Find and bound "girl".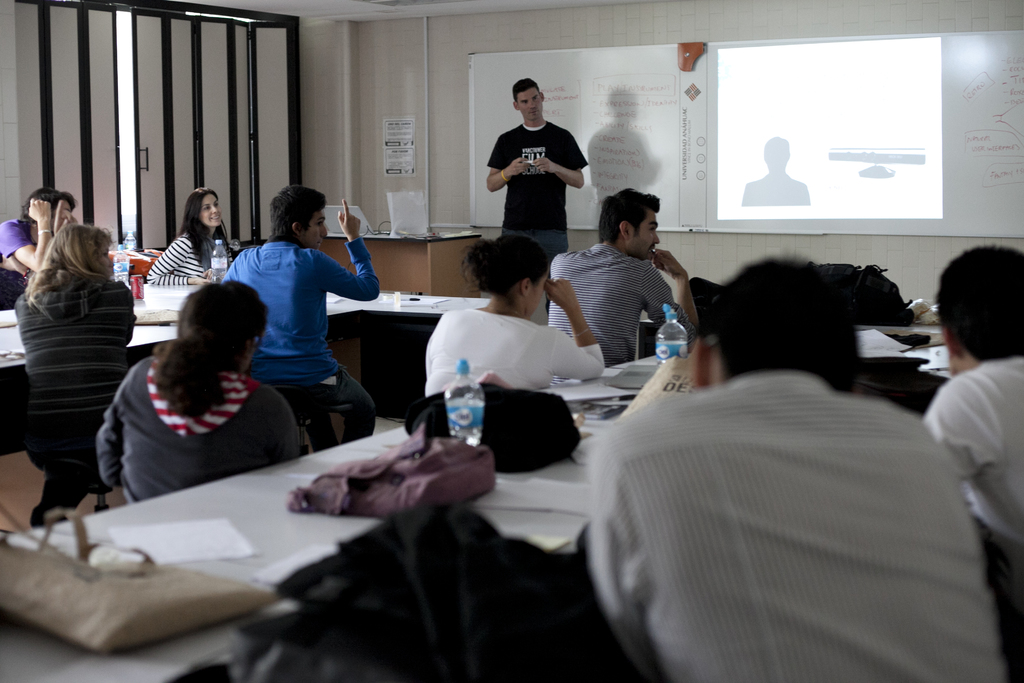
Bound: 94 283 307 504.
